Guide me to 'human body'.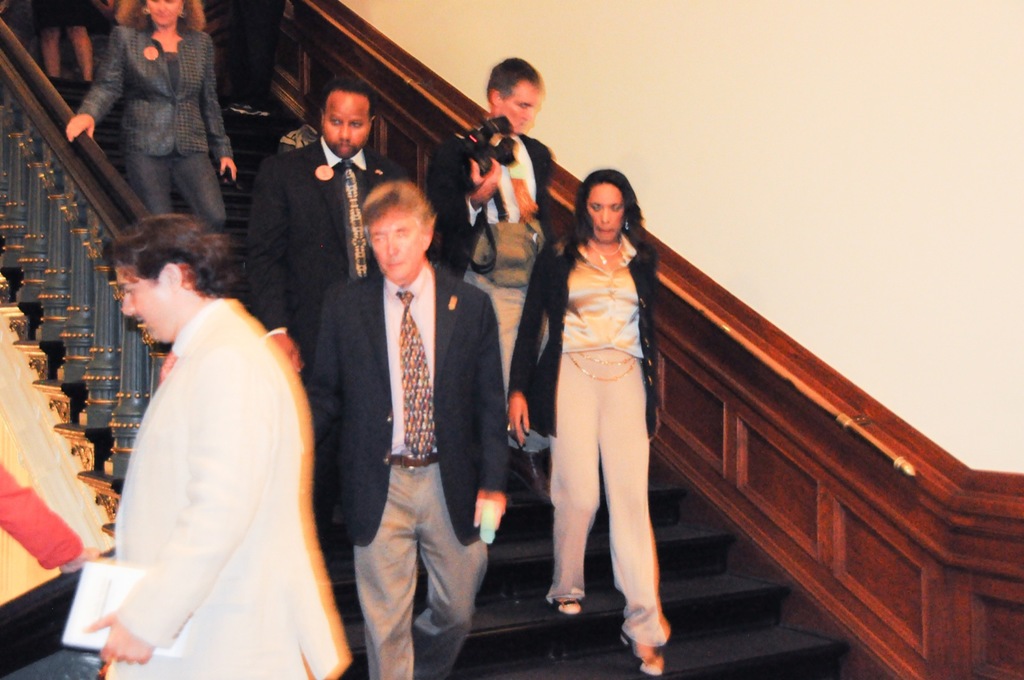
Guidance: region(510, 232, 661, 674).
